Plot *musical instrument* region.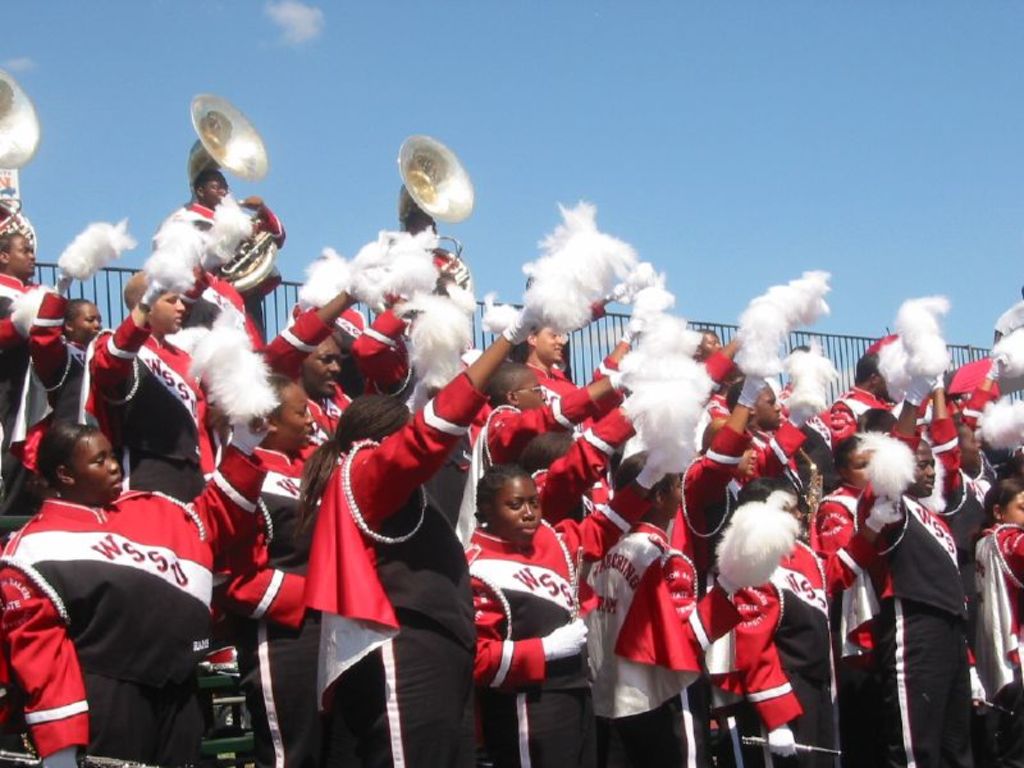
Plotted at 175, 86, 279, 294.
